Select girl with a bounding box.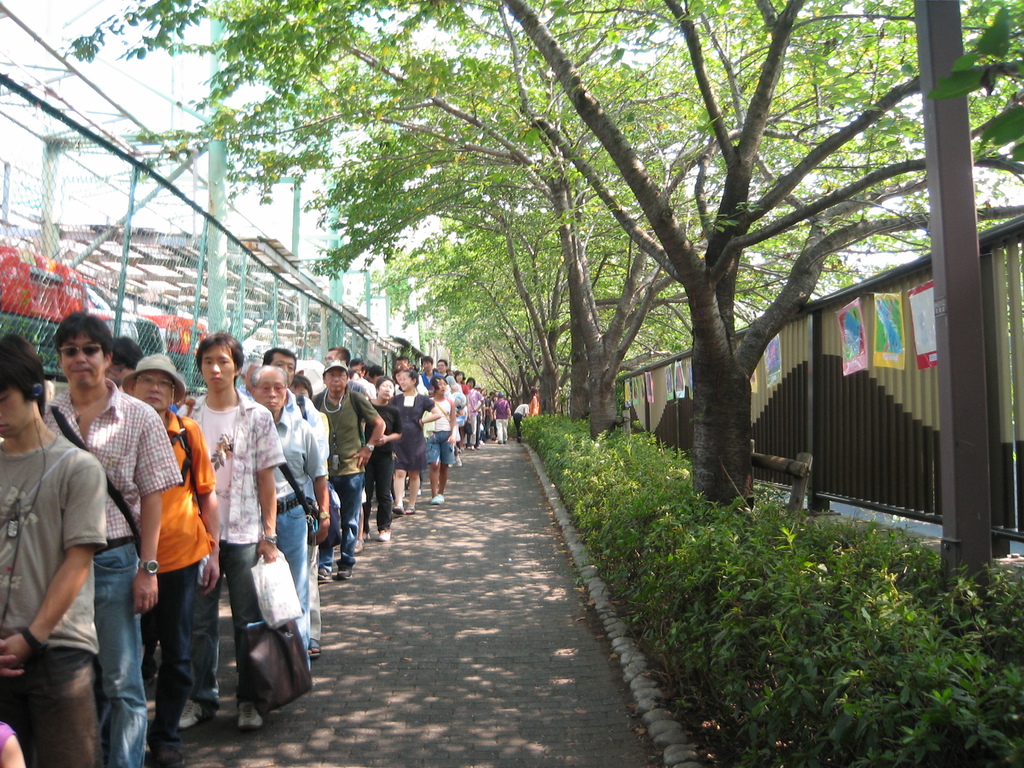
pyautogui.locateOnScreen(424, 374, 458, 504).
